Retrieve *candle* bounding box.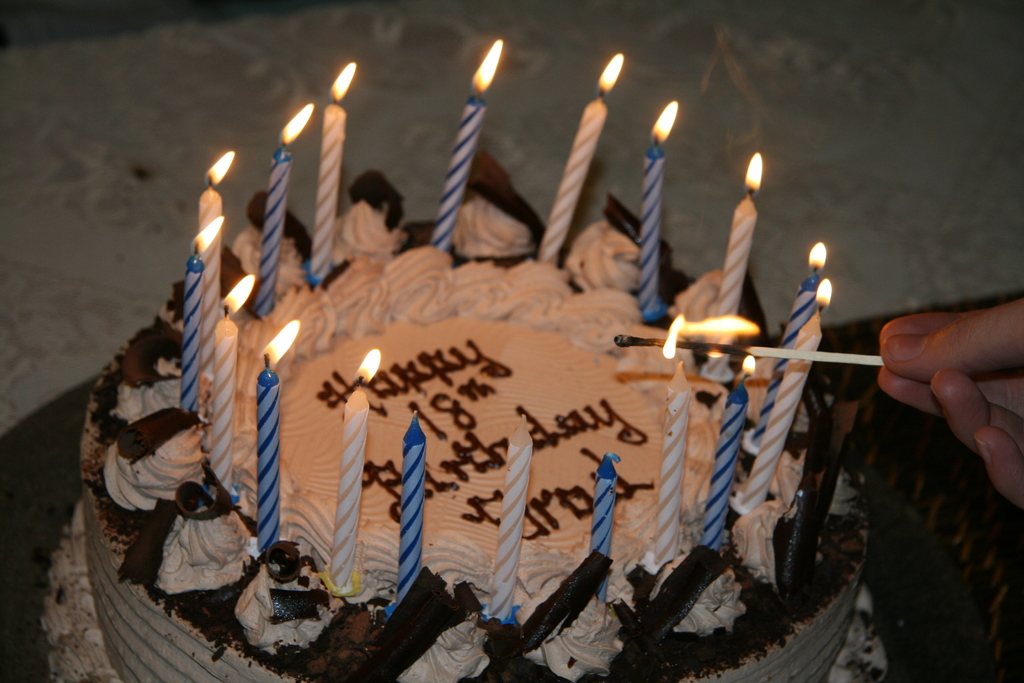
Bounding box: x1=590 y1=456 x2=619 y2=598.
